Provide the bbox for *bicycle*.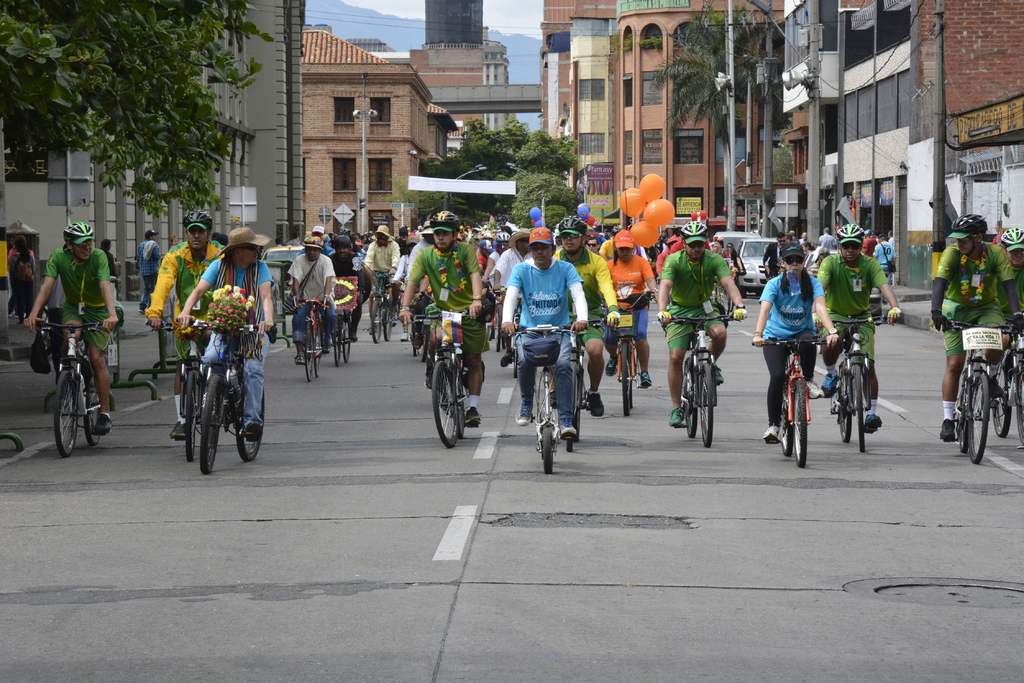
(left=564, top=314, right=620, bottom=456).
